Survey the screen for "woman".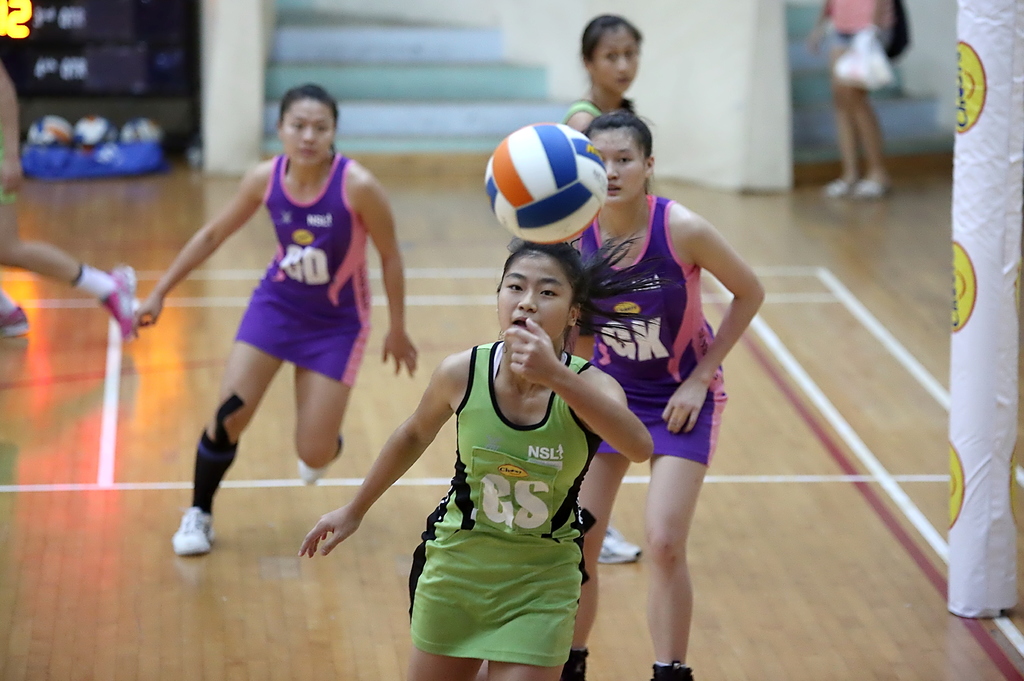
Survey found: 558 15 656 148.
